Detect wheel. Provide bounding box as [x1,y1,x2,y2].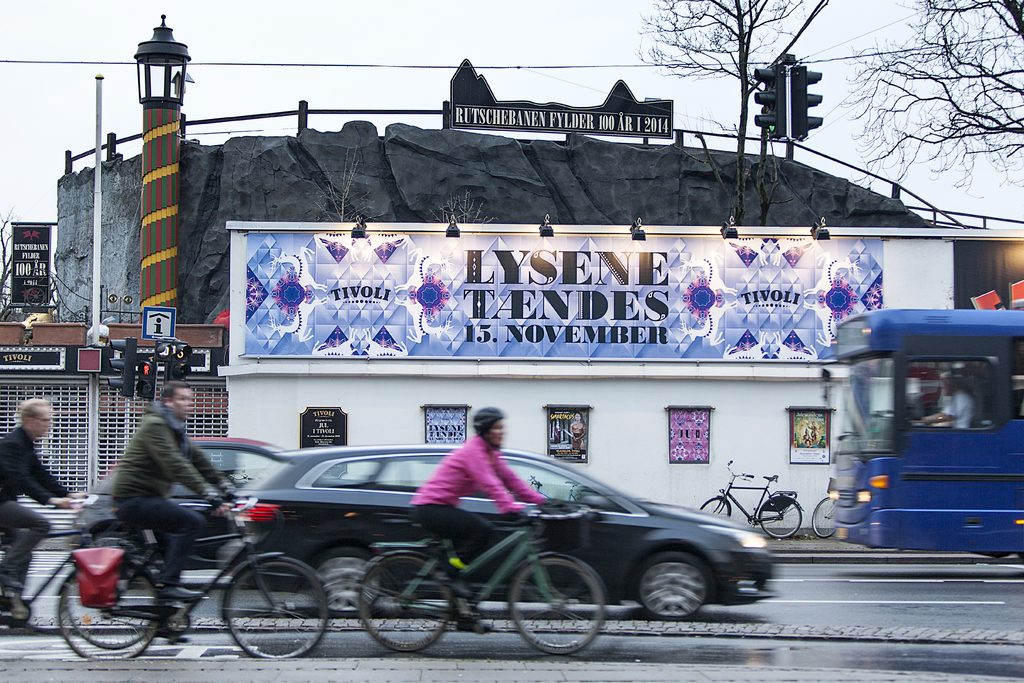
[362,555,454,647].
